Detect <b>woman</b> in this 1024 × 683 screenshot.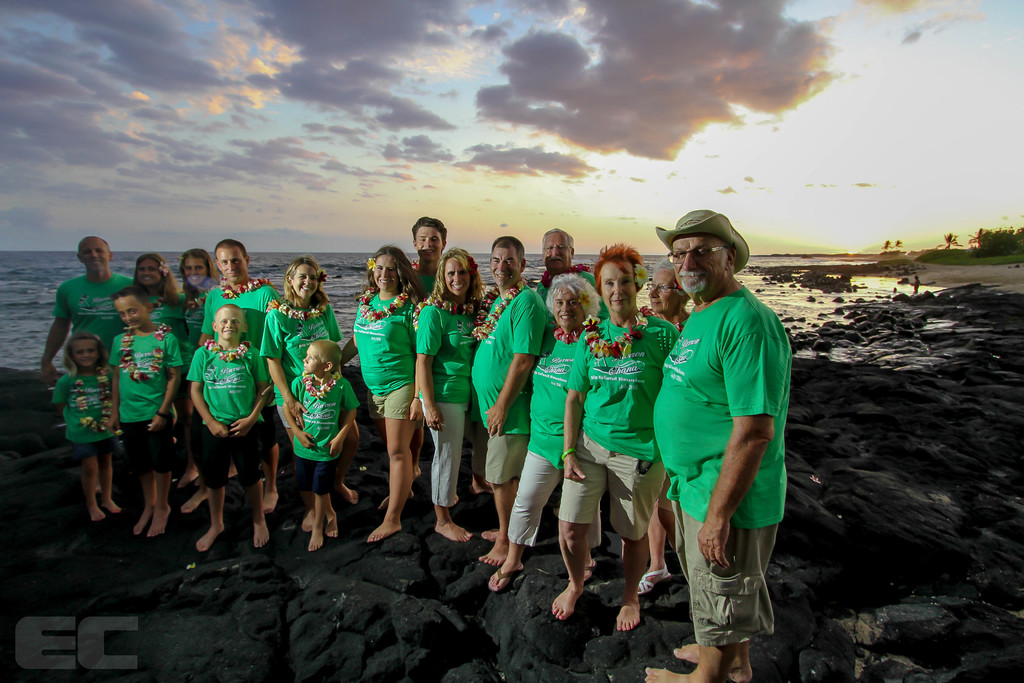
Detection: 263/254/361/533.
